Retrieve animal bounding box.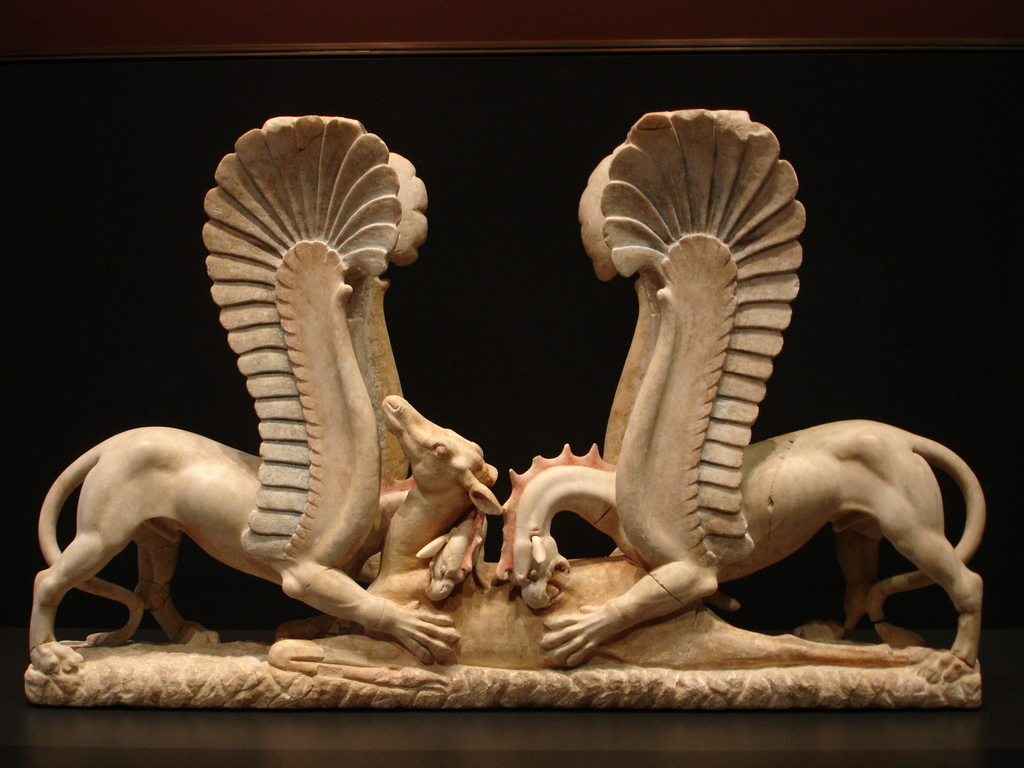
Bounding box: left=264, top=394, right=923, bottom=674.
